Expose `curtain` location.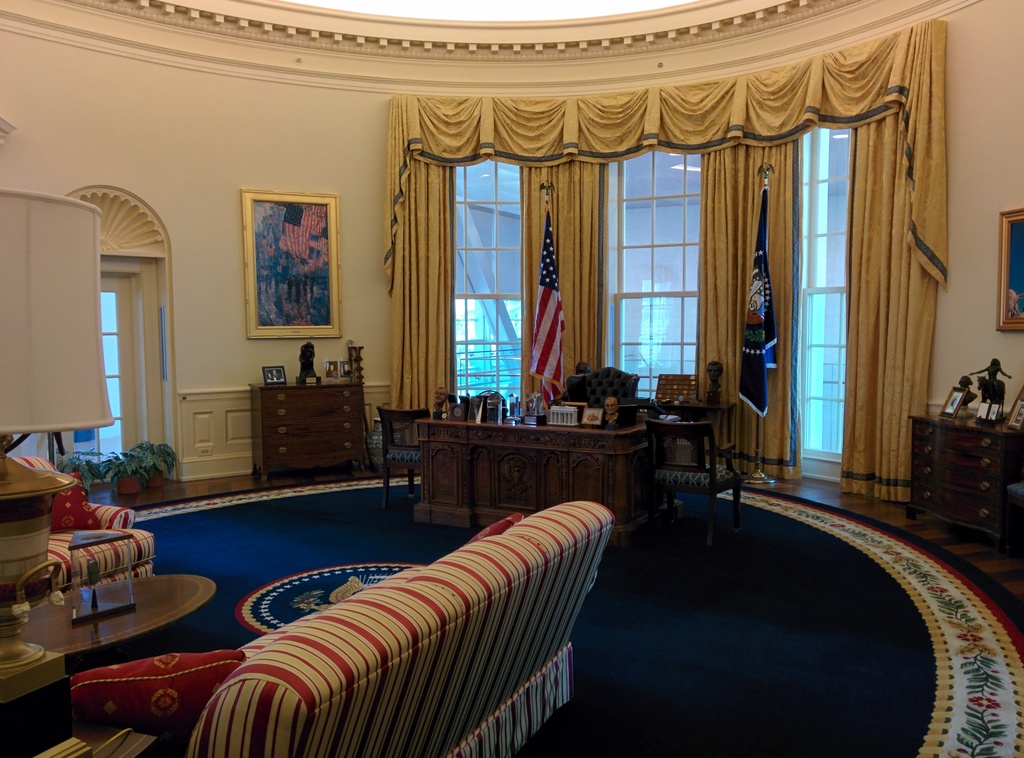
Exposed at bbox=(519, 154, 607, 426).
